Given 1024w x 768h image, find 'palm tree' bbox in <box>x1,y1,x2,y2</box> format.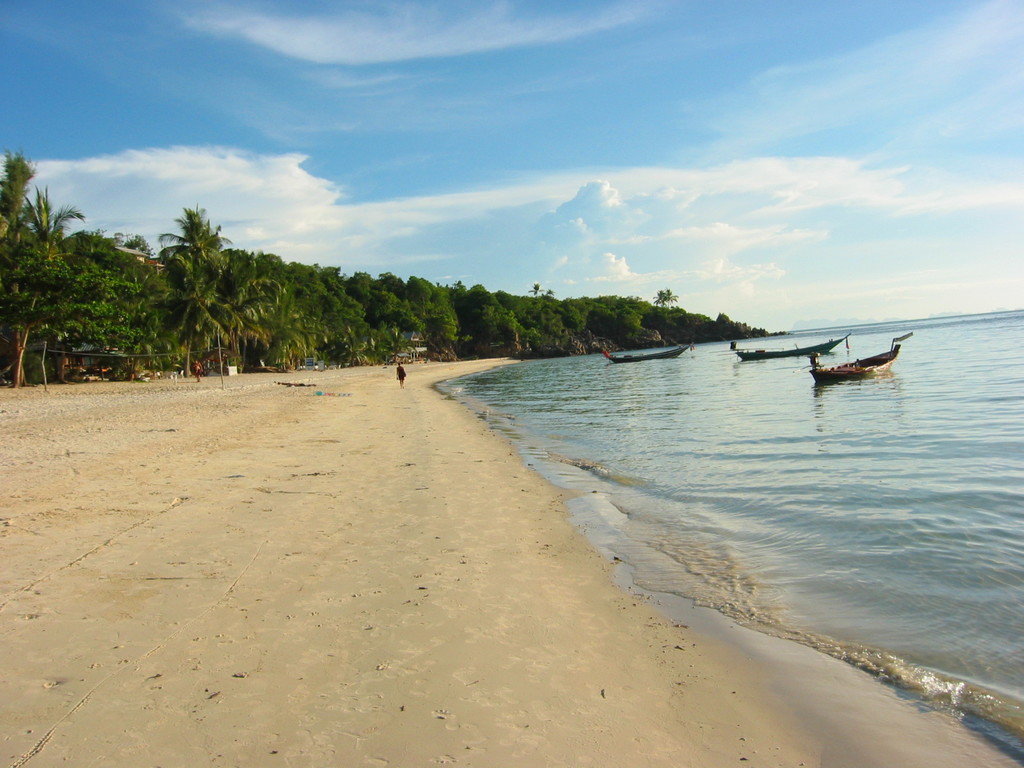
<box>3,204,60,381</box>.
